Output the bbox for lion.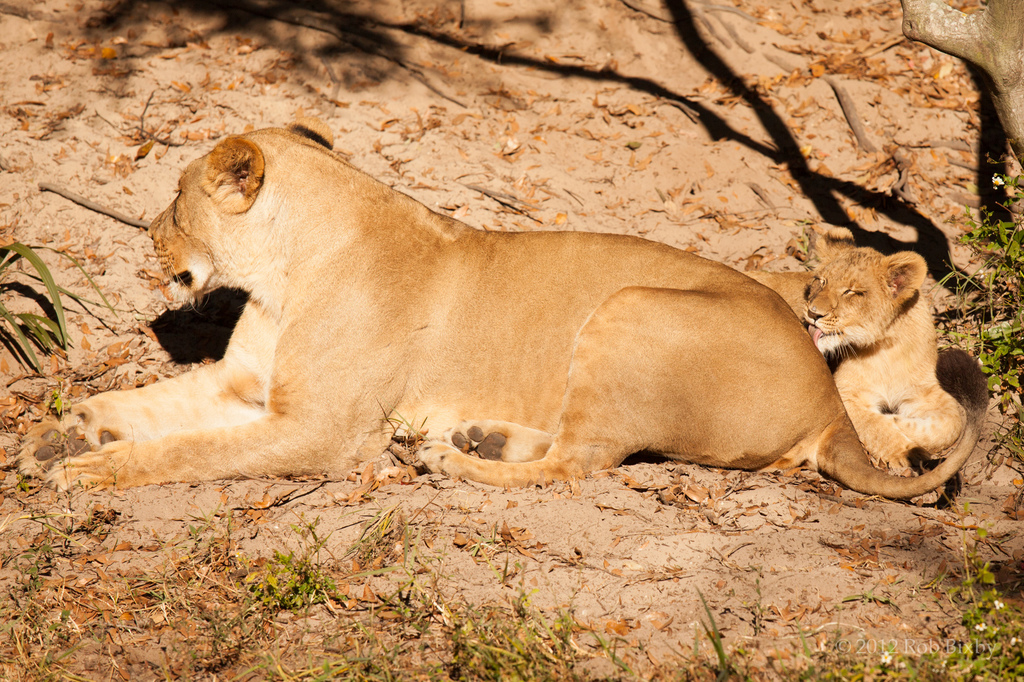
bbox(19, 115, 993, 501).
